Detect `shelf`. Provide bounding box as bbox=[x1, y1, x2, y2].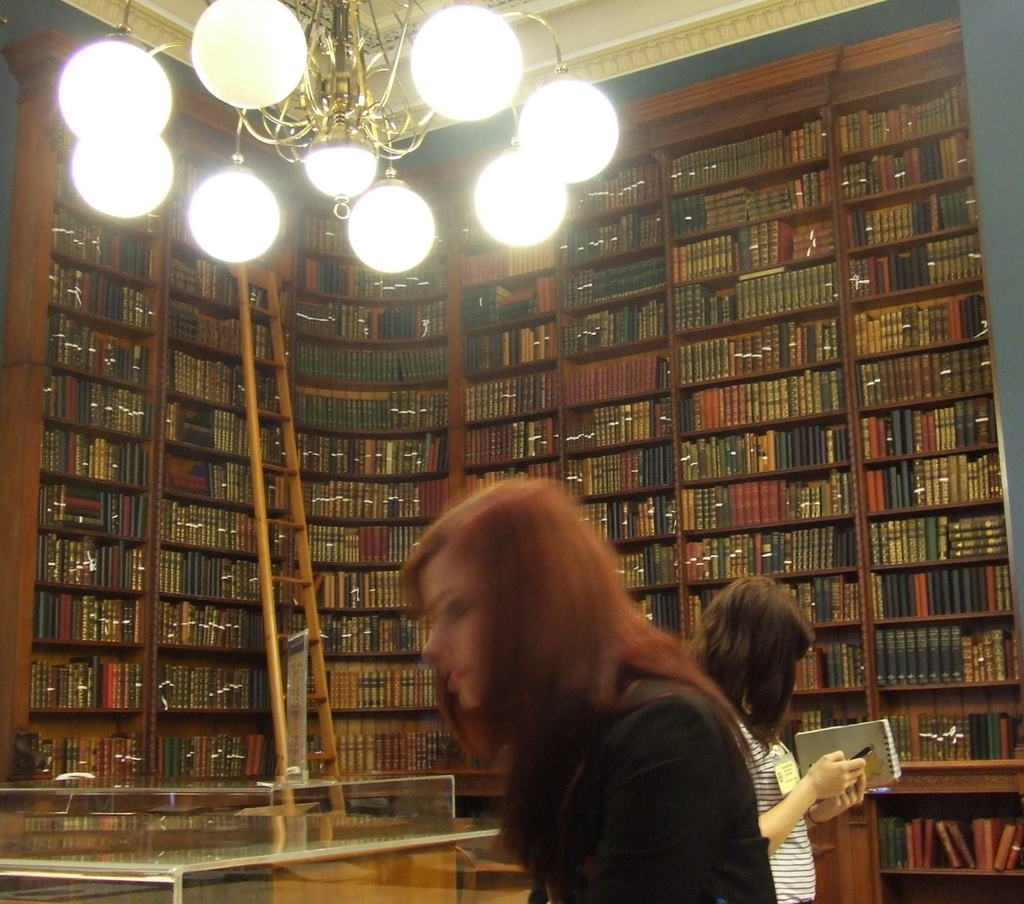
bbox=[559, 151, 671, 223].
